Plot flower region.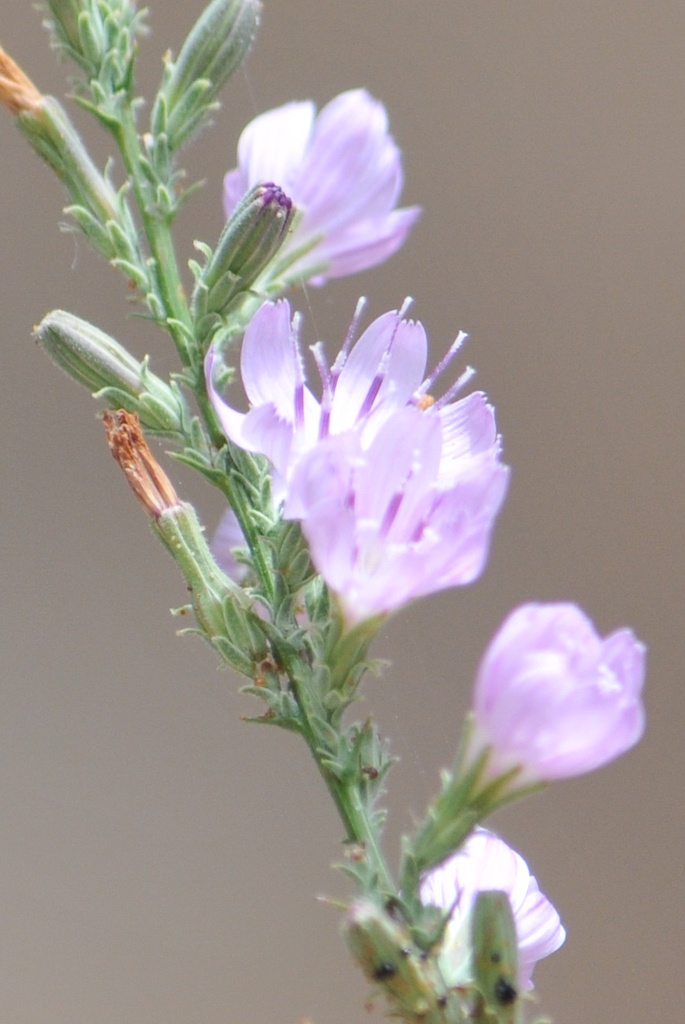
Plotted at bbox(282, 386, 502, 640).
